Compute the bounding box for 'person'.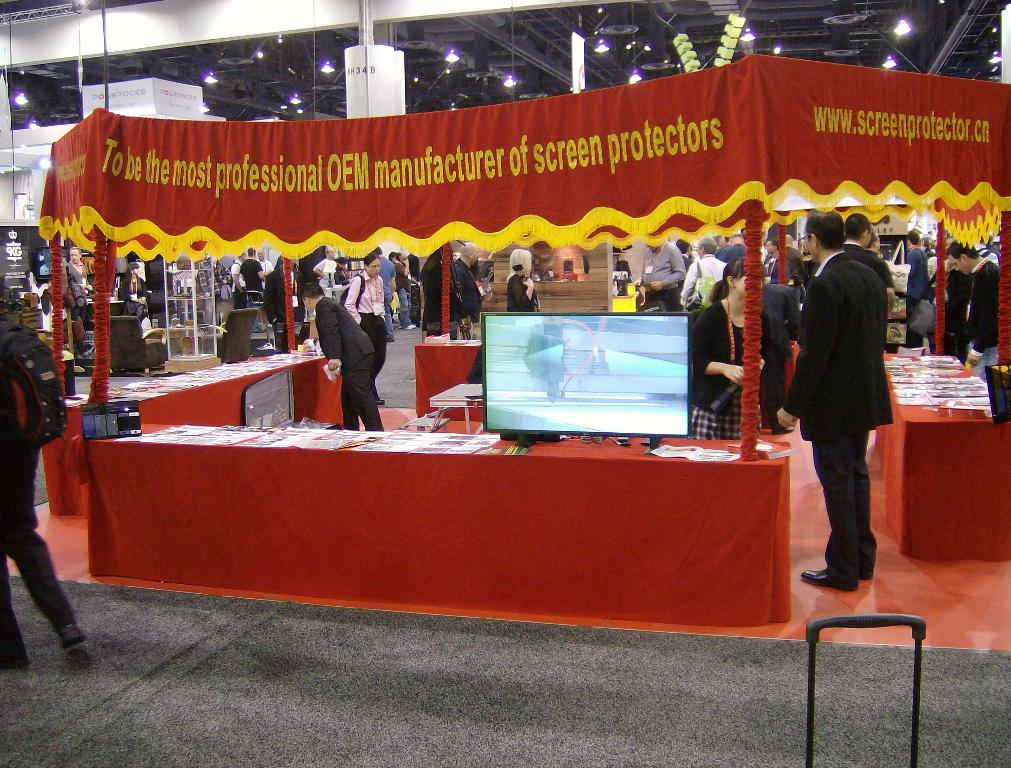
bbox=[122, 263, 146, 317].
